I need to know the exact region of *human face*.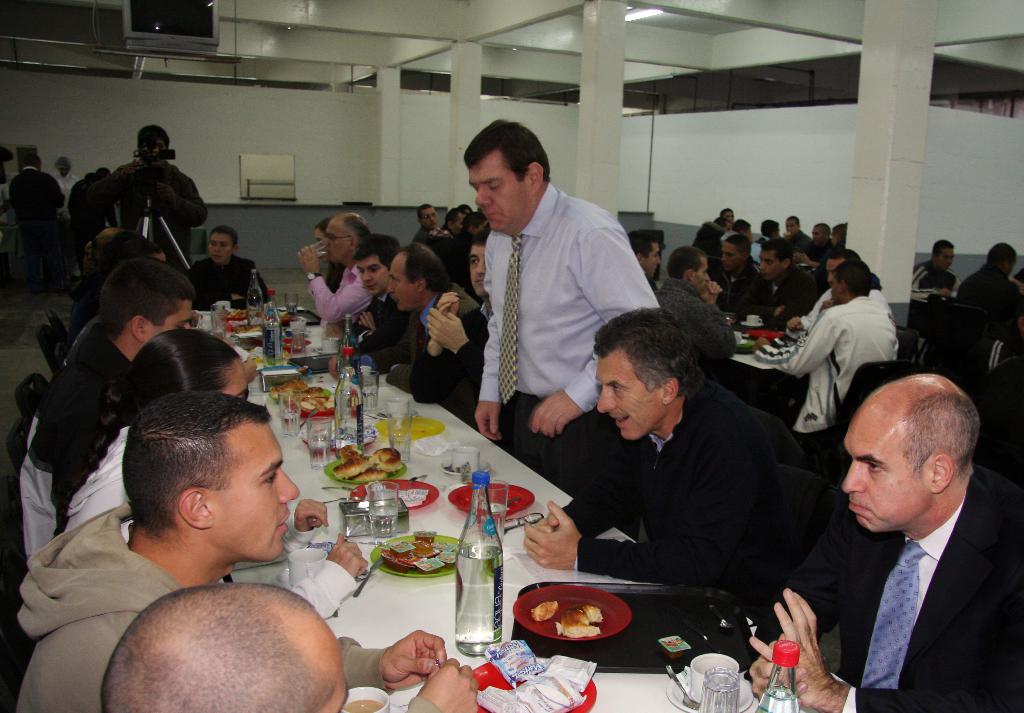
Region: <region>356, 254, 387, 294</region>.
